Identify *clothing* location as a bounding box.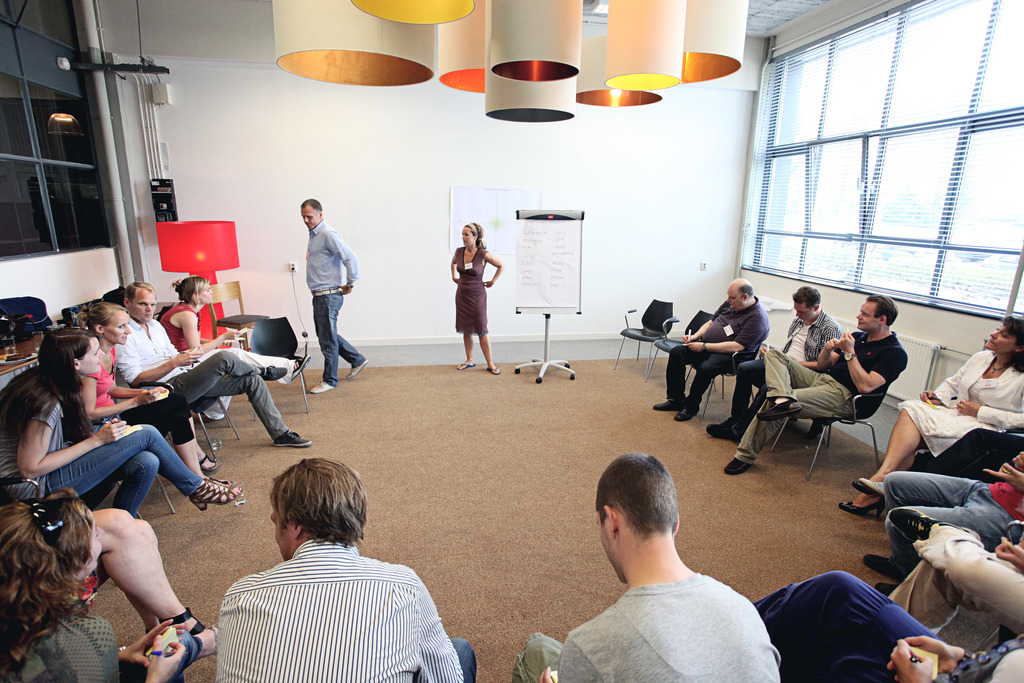
x1=165 y1=297 x2=190 y2=349.
